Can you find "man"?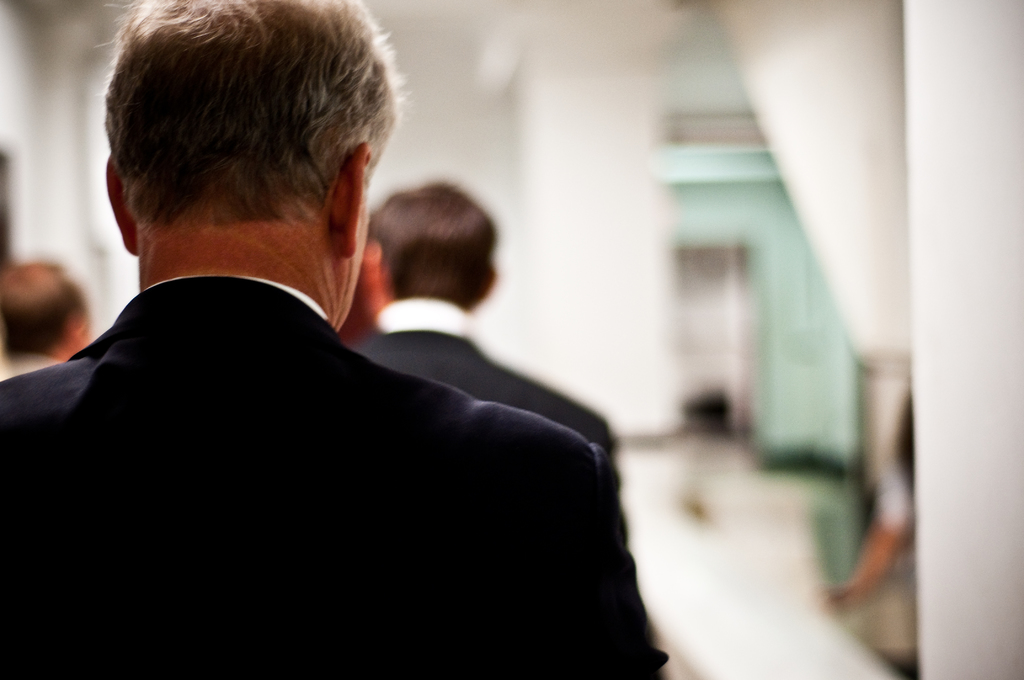
Yes, bounding box: [left=16, top=30, right=652, bottom=656].
